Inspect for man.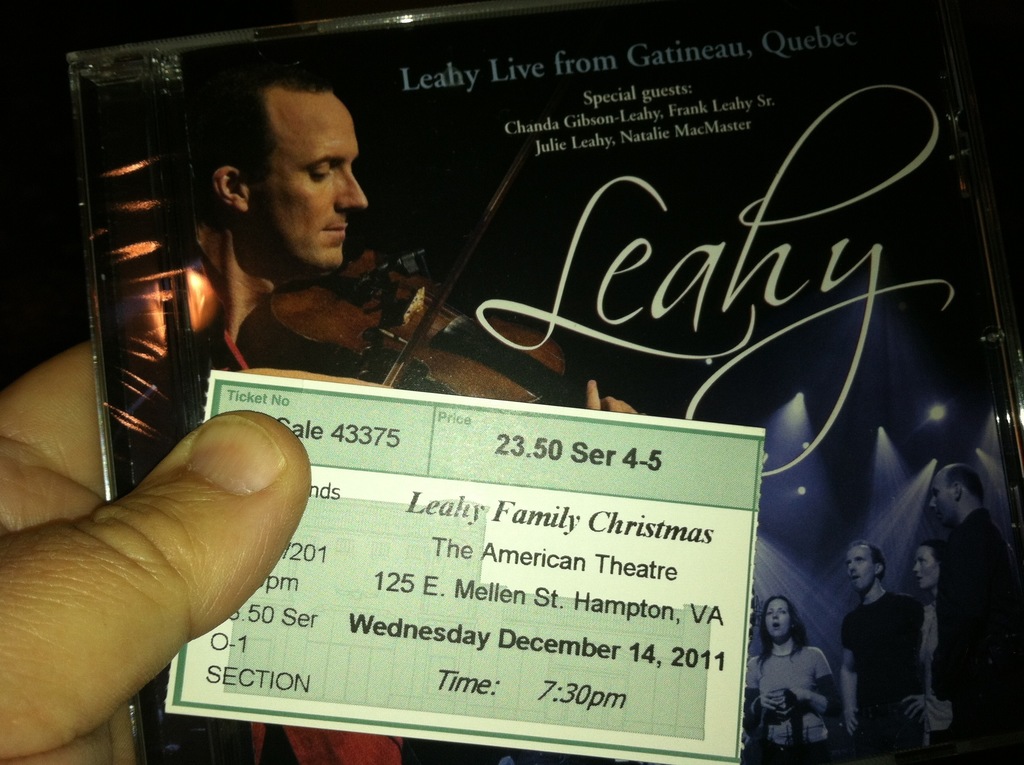
Inspection: BBox(929, 463, 1023, 764).
